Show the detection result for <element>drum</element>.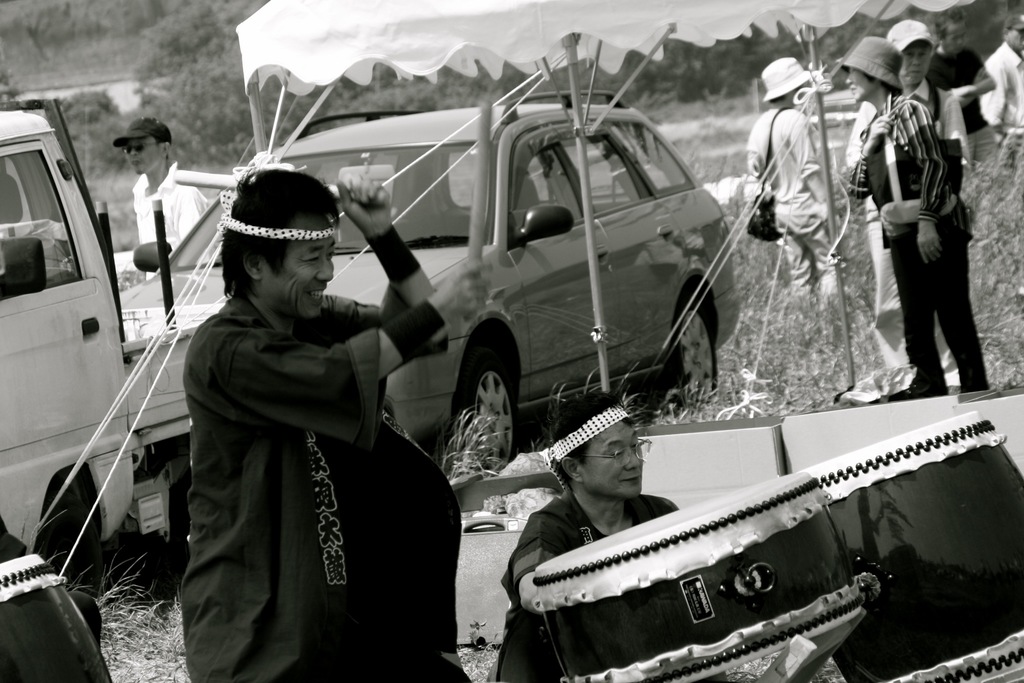
bbox=[3, 546, 115, 682].
